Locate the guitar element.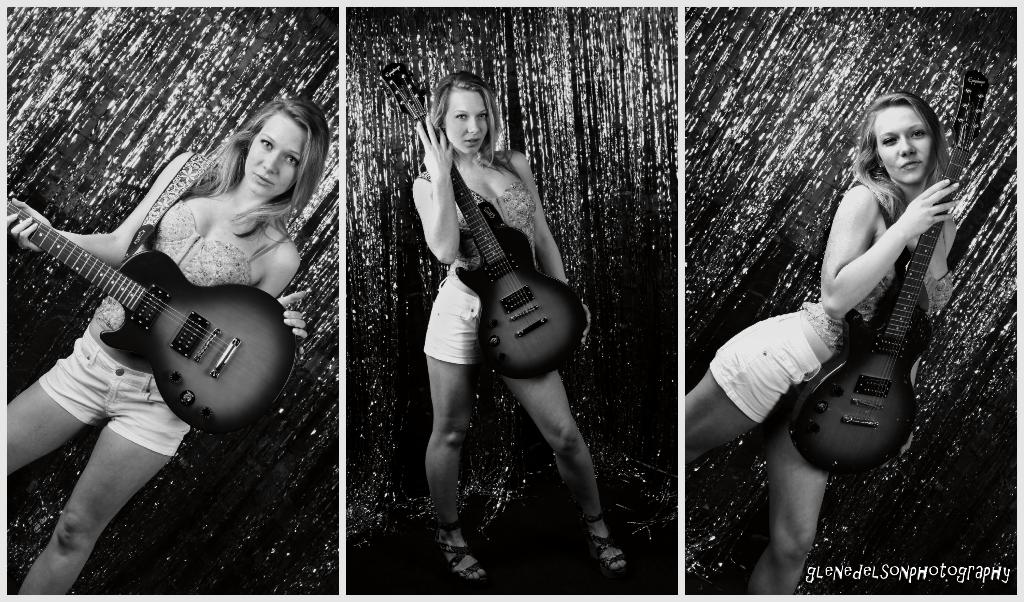
Element bbox: Rect(2, 179, 298, 438).
